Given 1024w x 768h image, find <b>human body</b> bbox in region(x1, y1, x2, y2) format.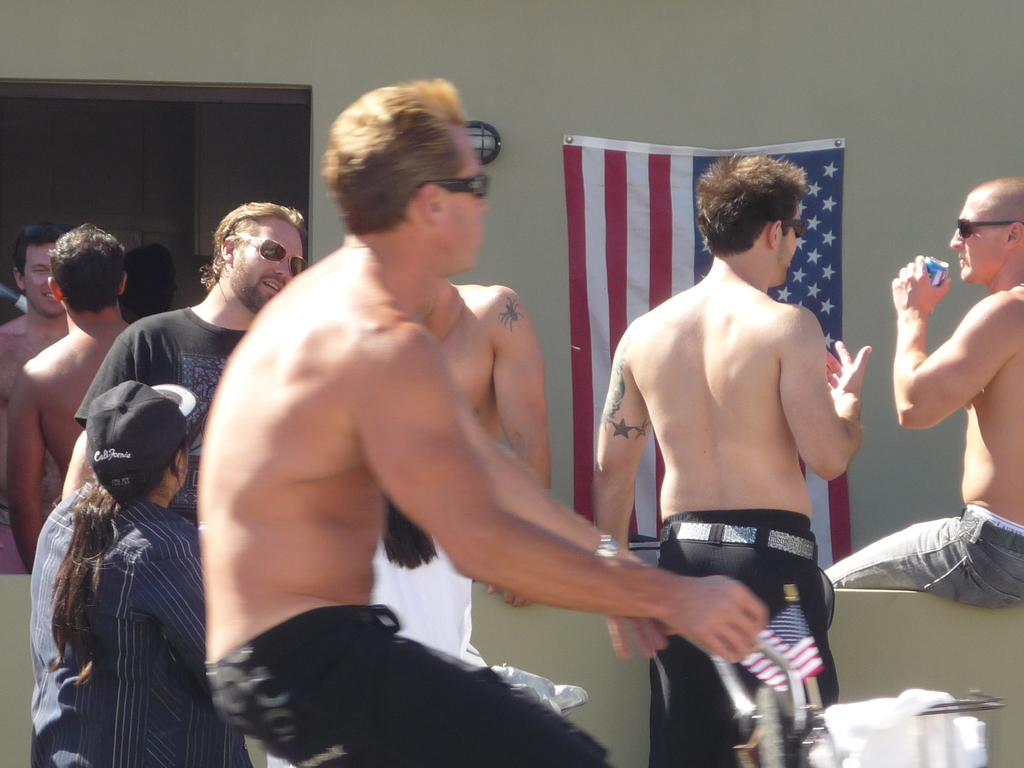
region(7, 312, 130, 568).
